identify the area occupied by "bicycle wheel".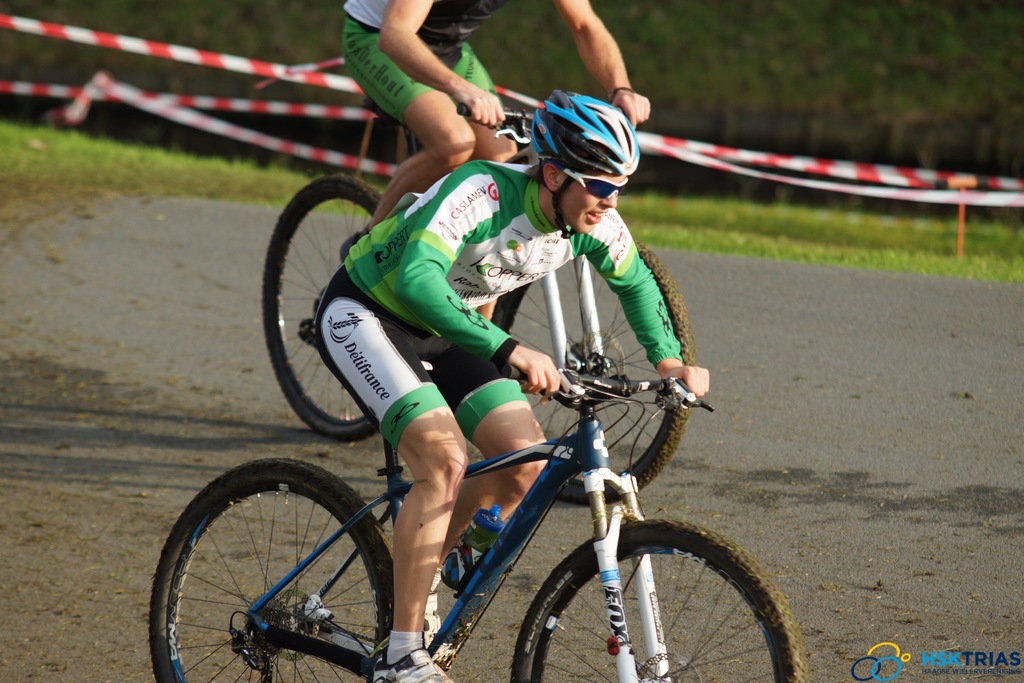
Area: <bbox>507, 515, 807, 682</bbox>.
